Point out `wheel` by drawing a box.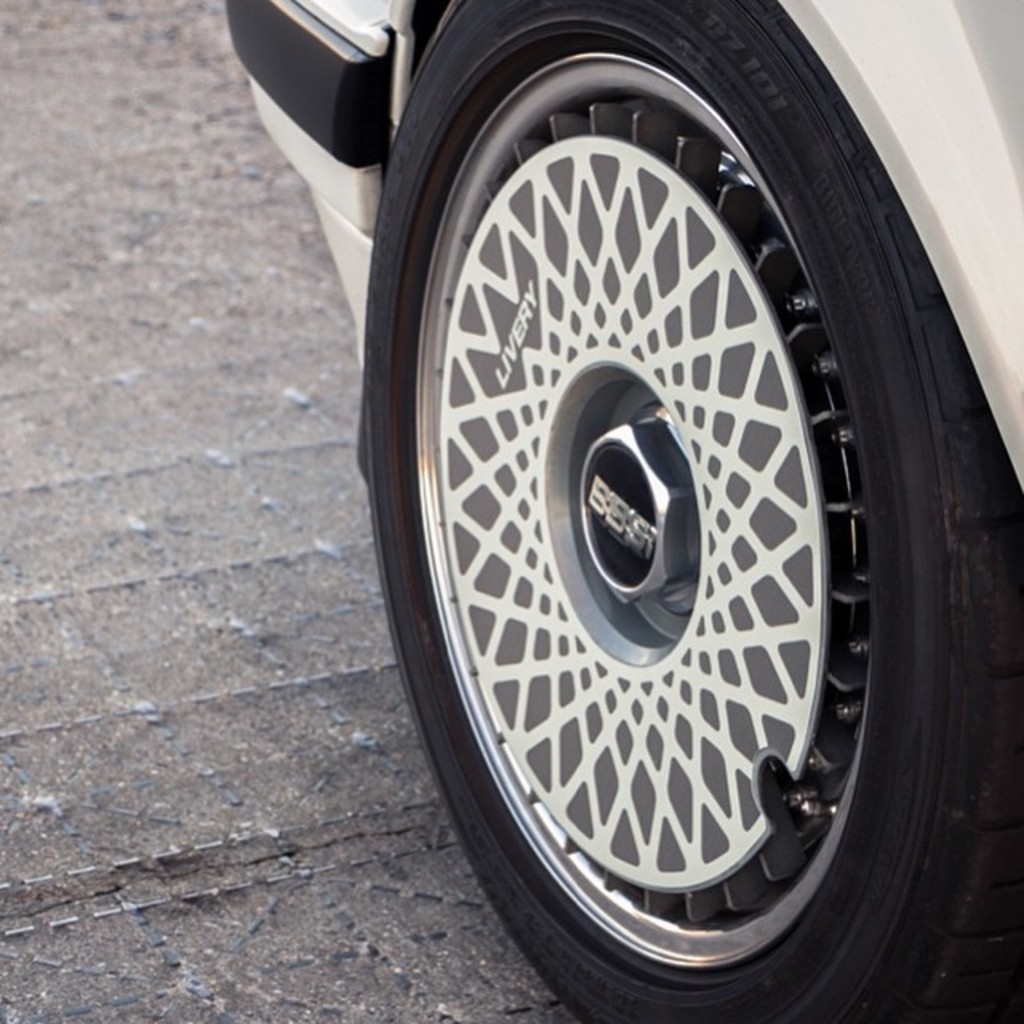
<bbox>355, 77, 938, 997</bbox>.
